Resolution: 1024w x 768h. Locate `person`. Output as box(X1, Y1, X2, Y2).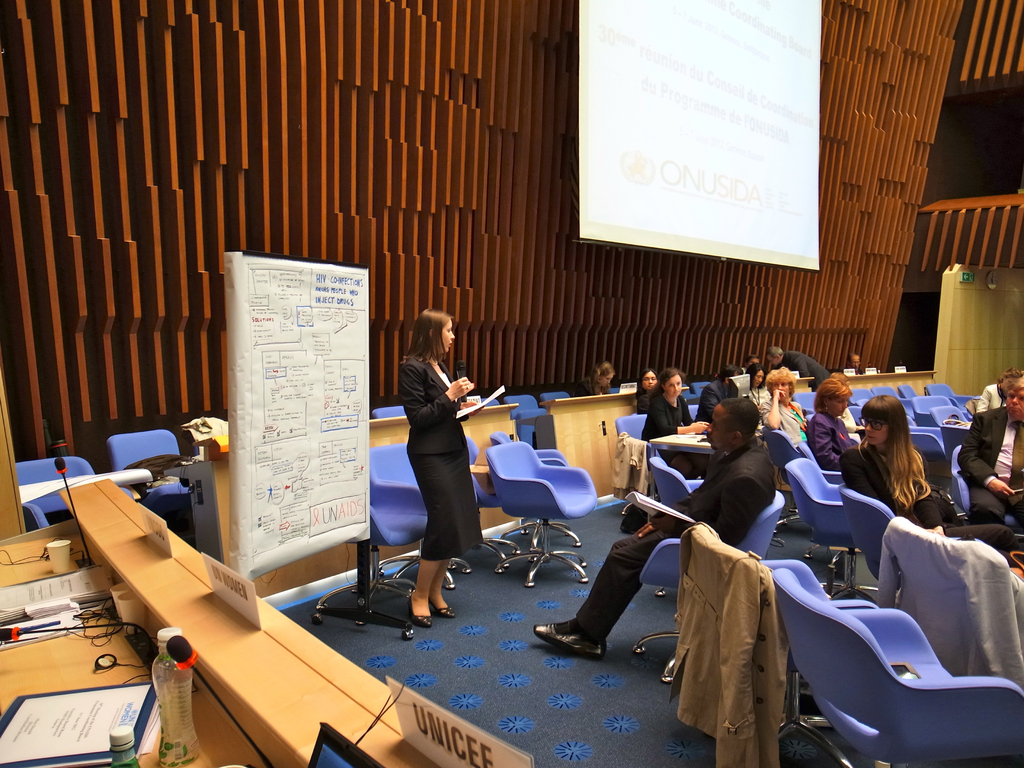
box(975, 370, 1017, 416).
